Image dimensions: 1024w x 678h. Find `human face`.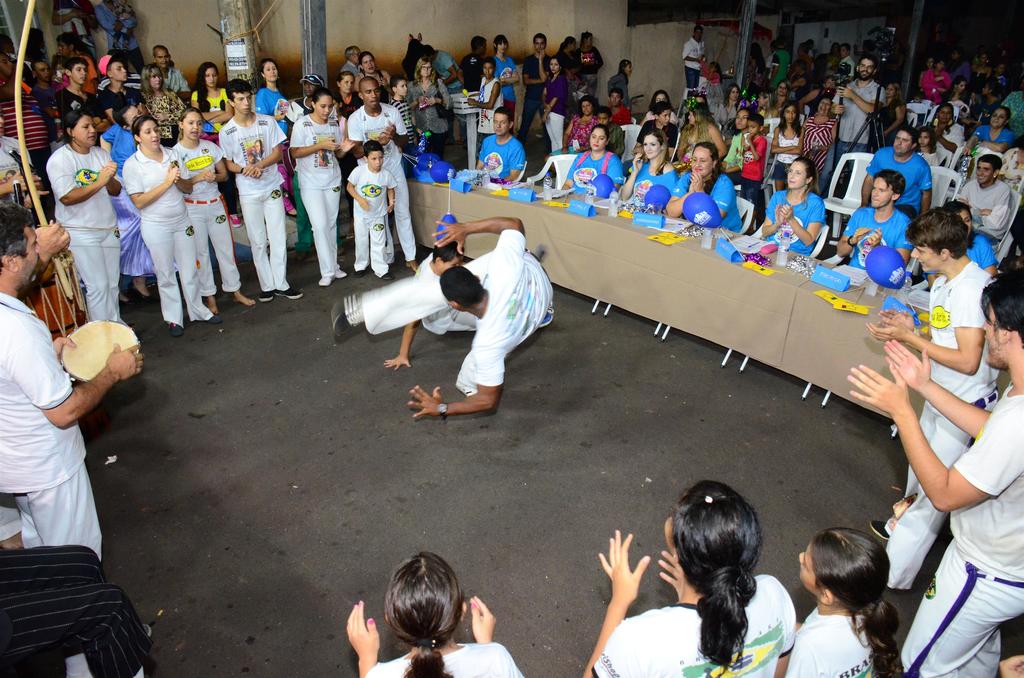
(x1=837, y1=44, x2=849, y2=56).
